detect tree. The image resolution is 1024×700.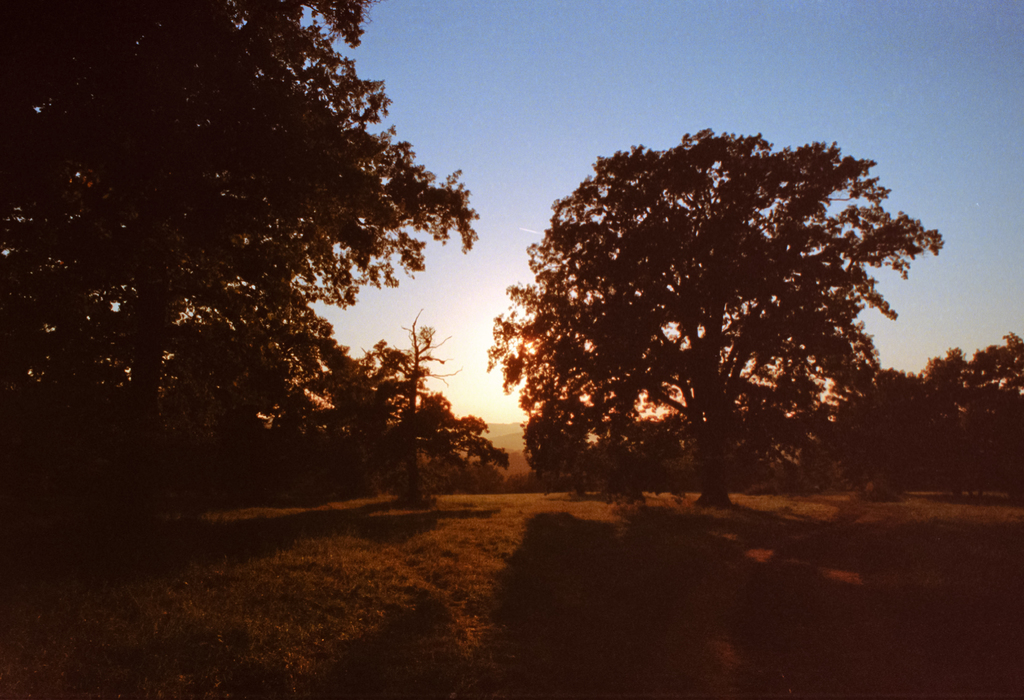
(0, 0, 473, 538).
